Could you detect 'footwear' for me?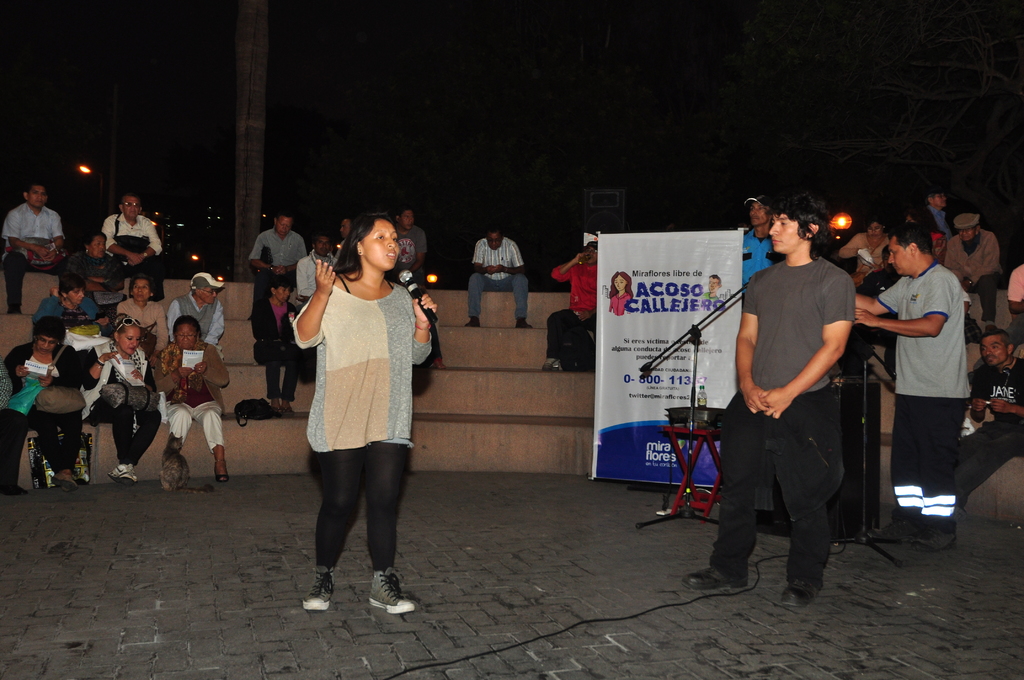
Detection result: [x1=431, y1=356, x2=447, y2=371].
